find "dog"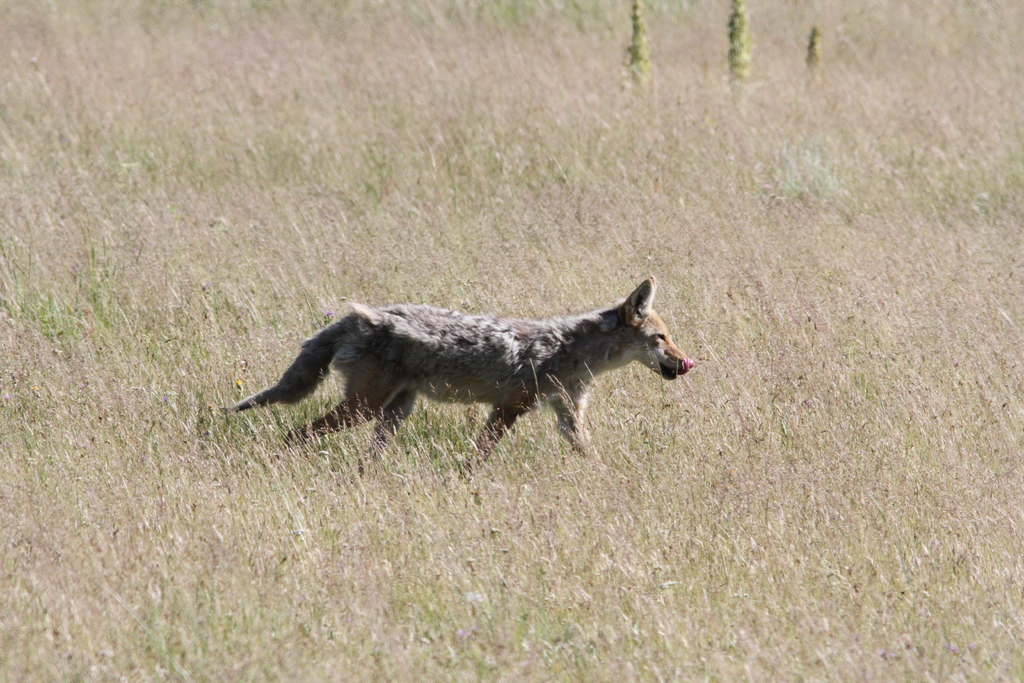
<box>223,273,697,474</box>
